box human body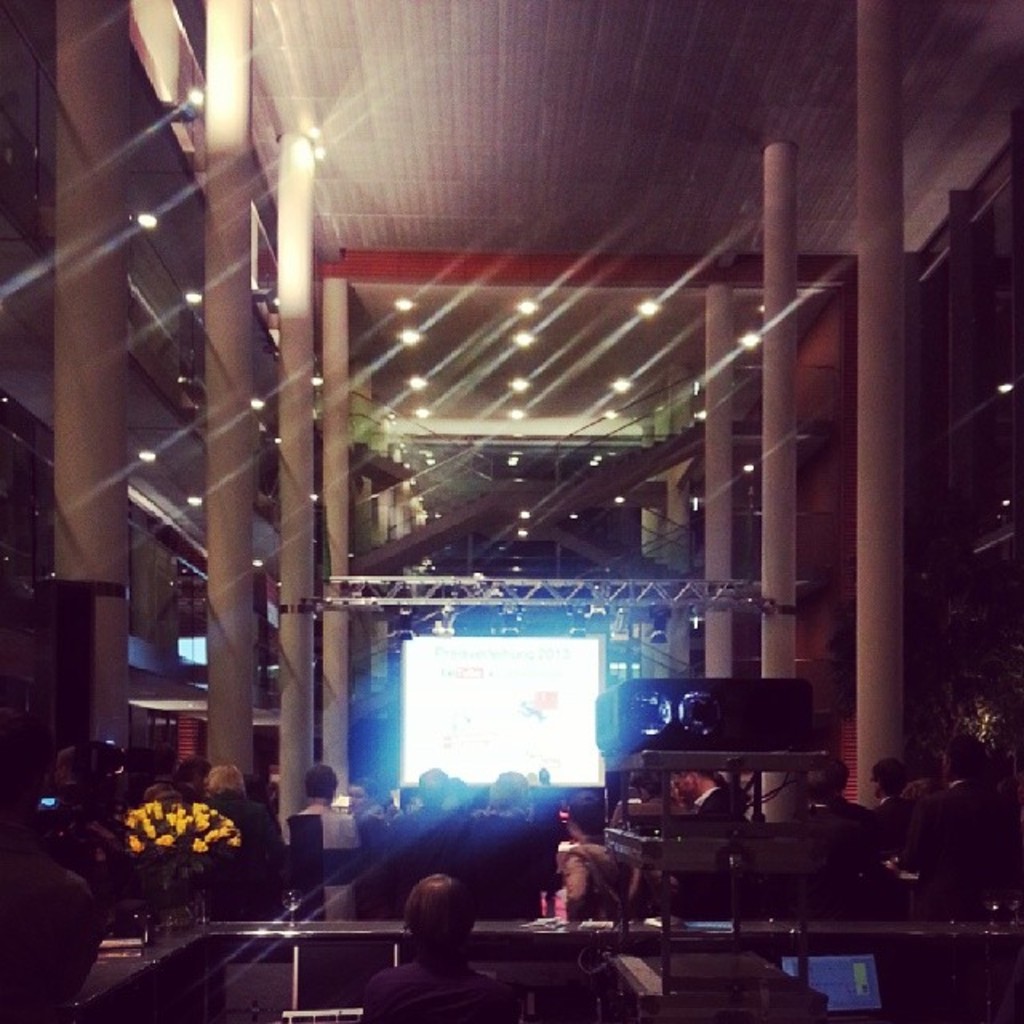
(200, 770, 282, 858)
